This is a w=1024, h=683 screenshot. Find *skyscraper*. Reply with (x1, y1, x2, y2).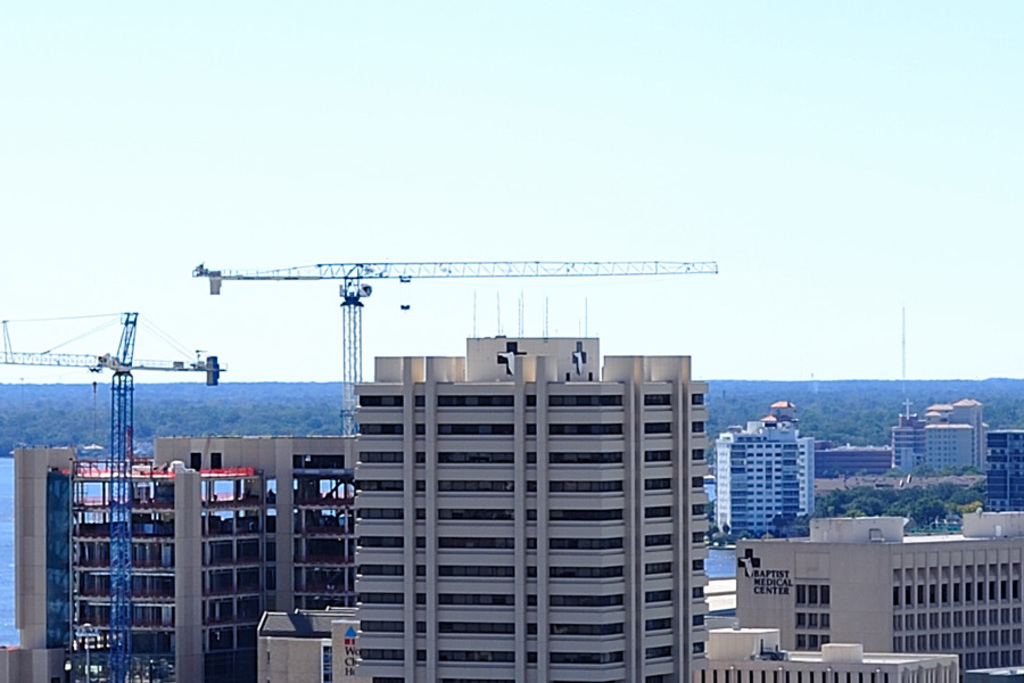
(883, 392, 990, 480).
